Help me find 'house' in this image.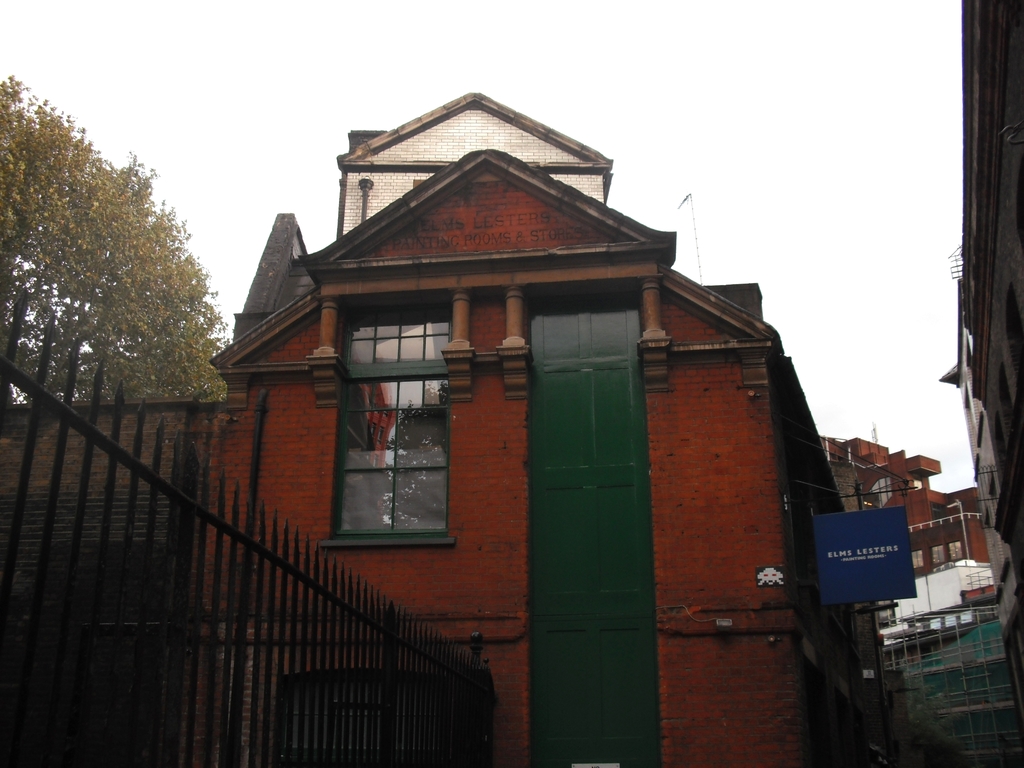
Found it: [135,131,840,767].
